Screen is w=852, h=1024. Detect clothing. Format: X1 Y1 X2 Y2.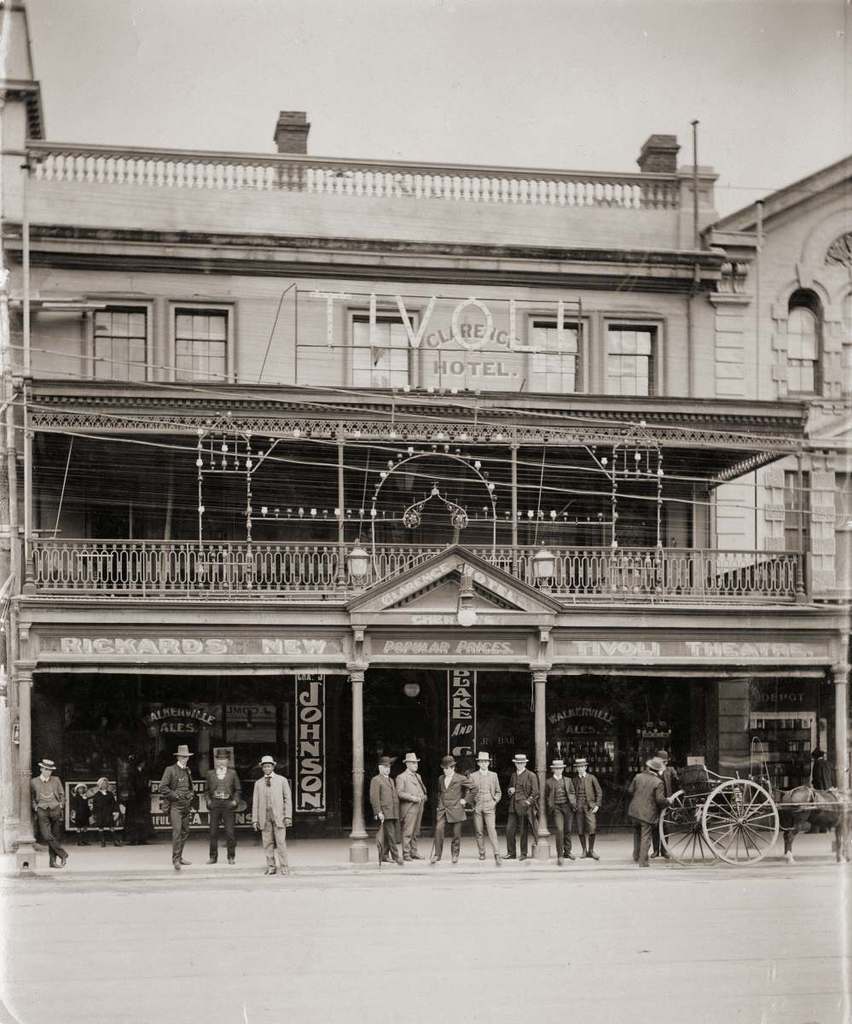
69 795 89 830.
